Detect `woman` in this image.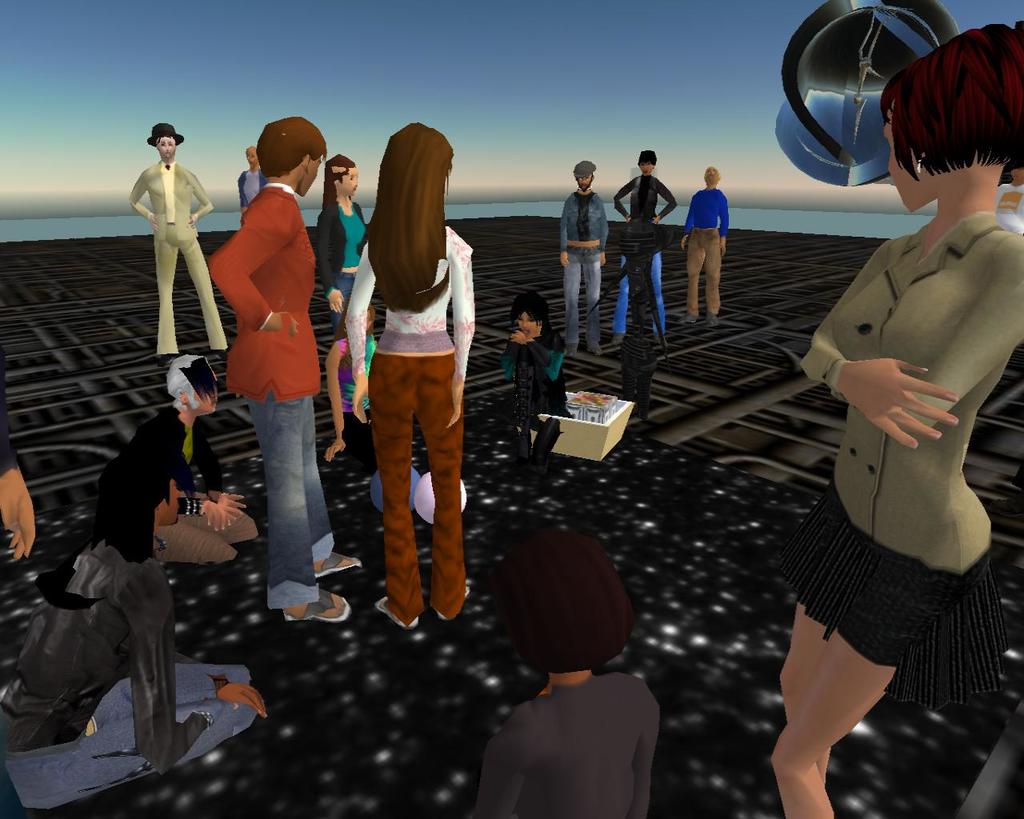
Detection: bbox(476, 533, 654, 818).
